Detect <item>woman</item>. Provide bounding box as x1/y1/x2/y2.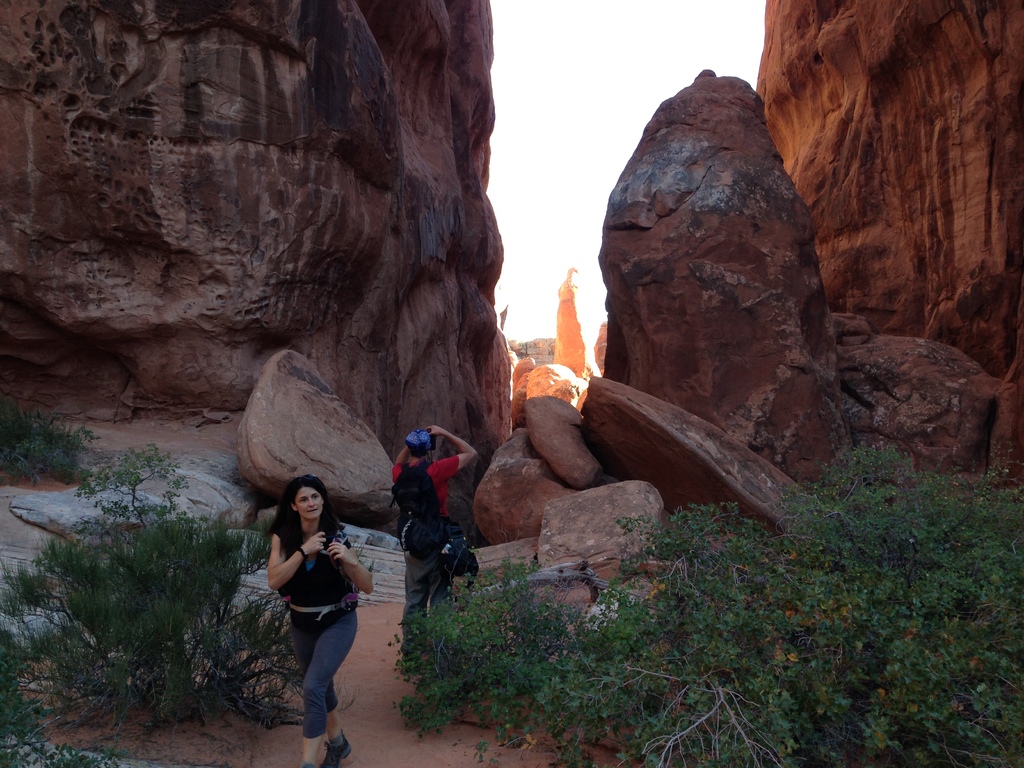
246/465/370/755.
